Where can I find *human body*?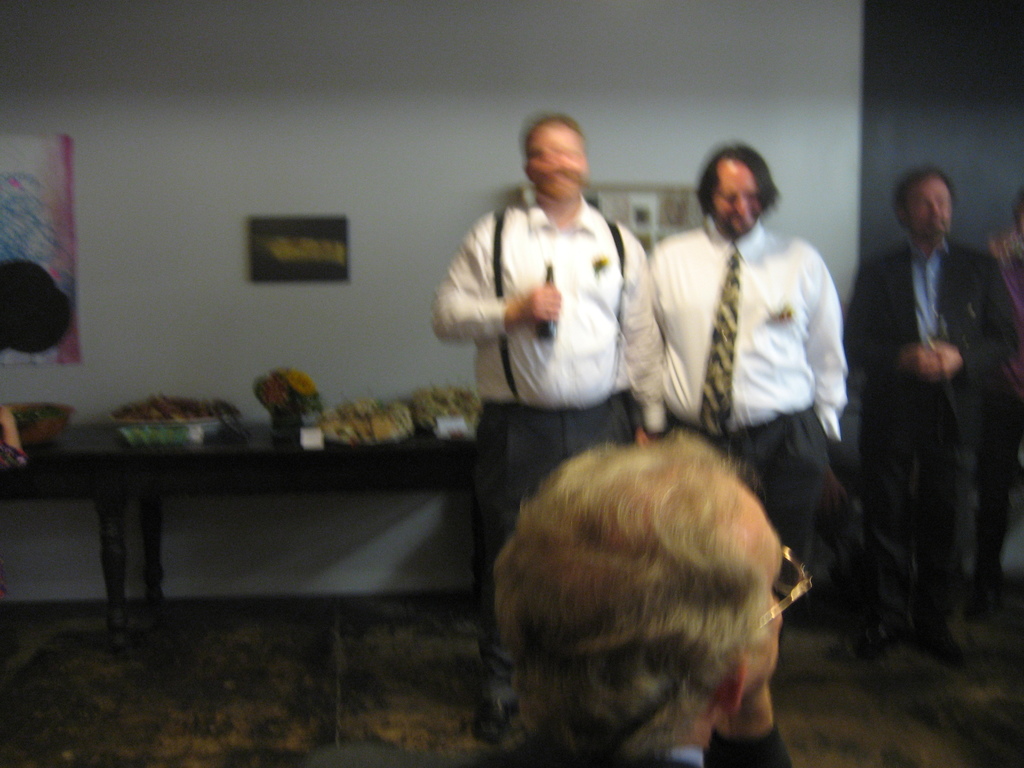
You can find it at x1=424 y1=111 x2=702 y2=573.
